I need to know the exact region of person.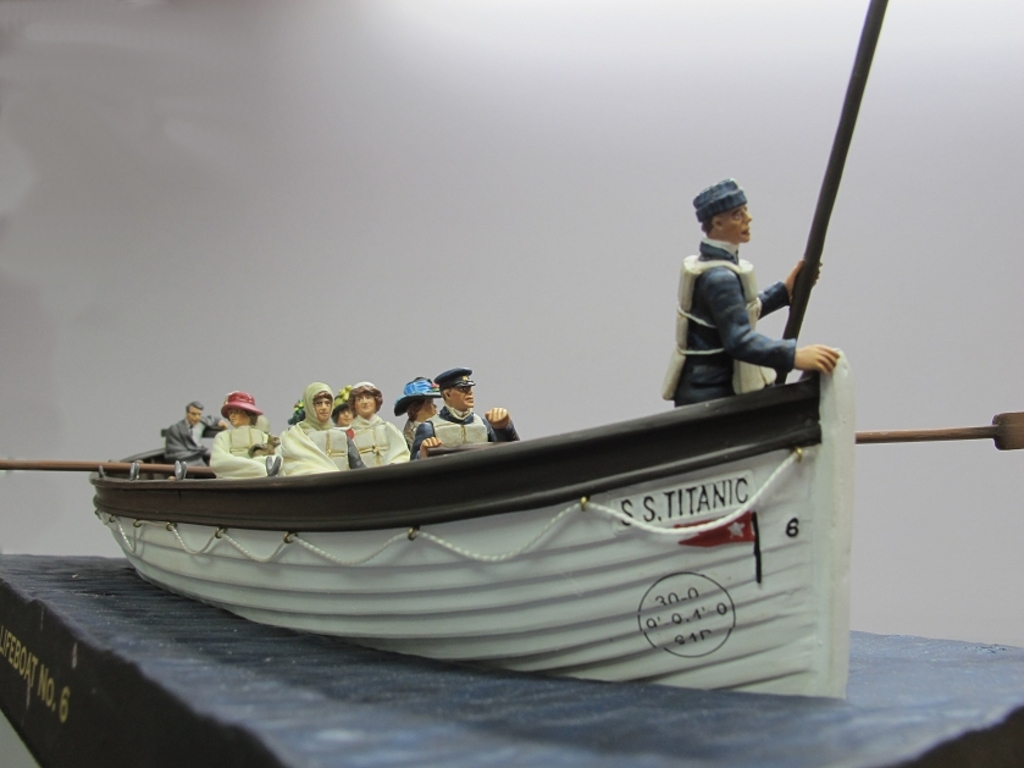
Region: 413 368 520 458.
